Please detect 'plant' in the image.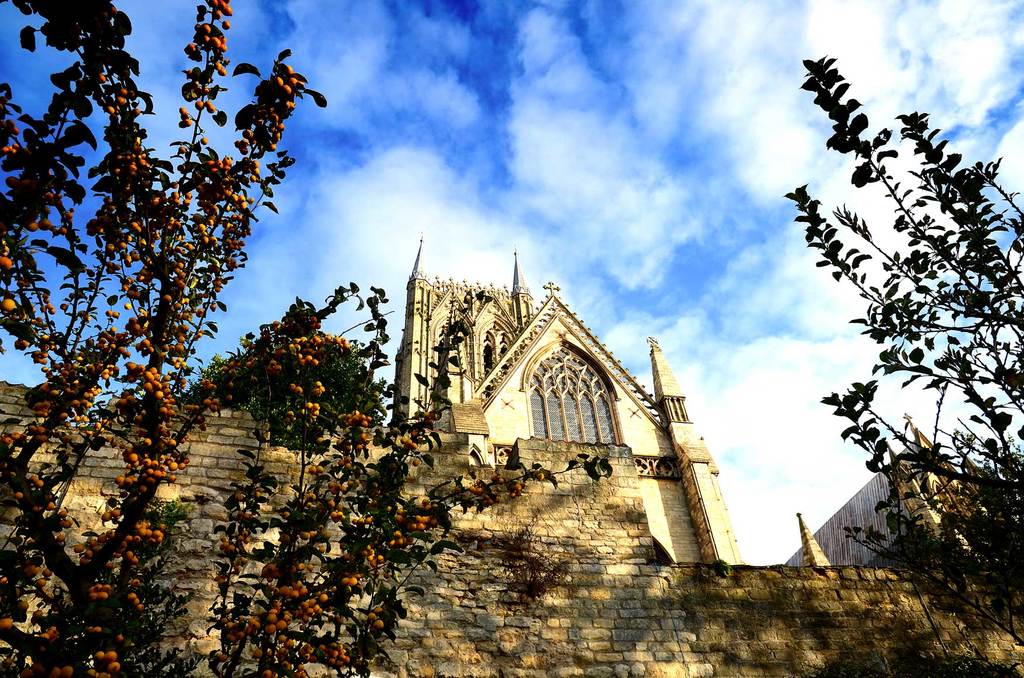
{"x1": 0, "y1": 0, "x2": 610, "y2": 677}.
